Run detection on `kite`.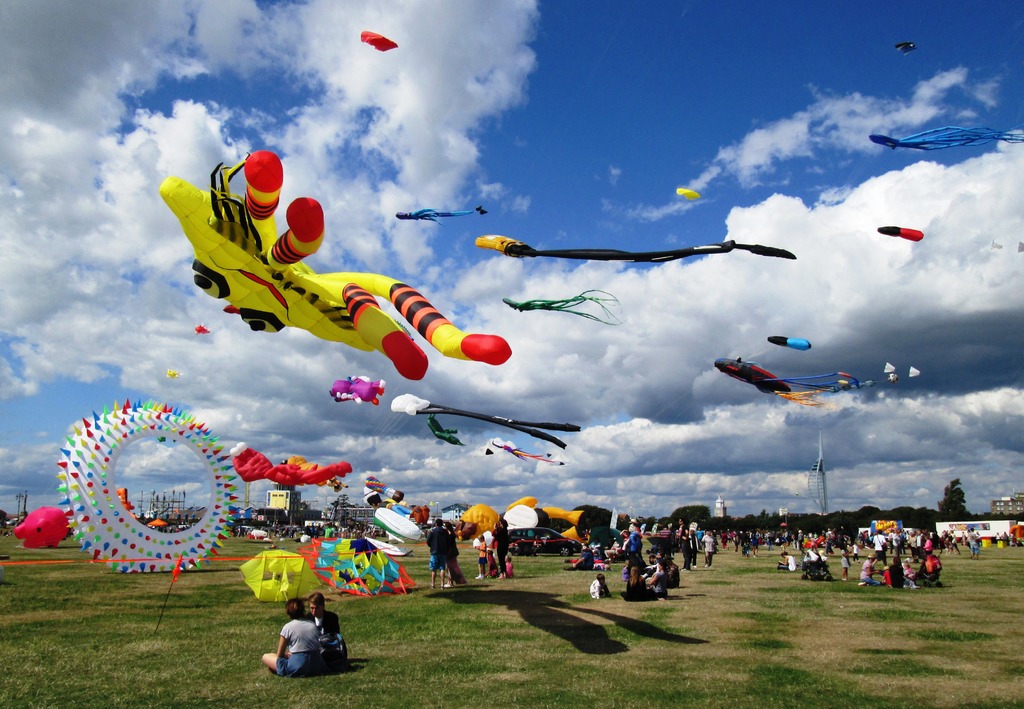
Result: region(360, 27, 399, 53).
